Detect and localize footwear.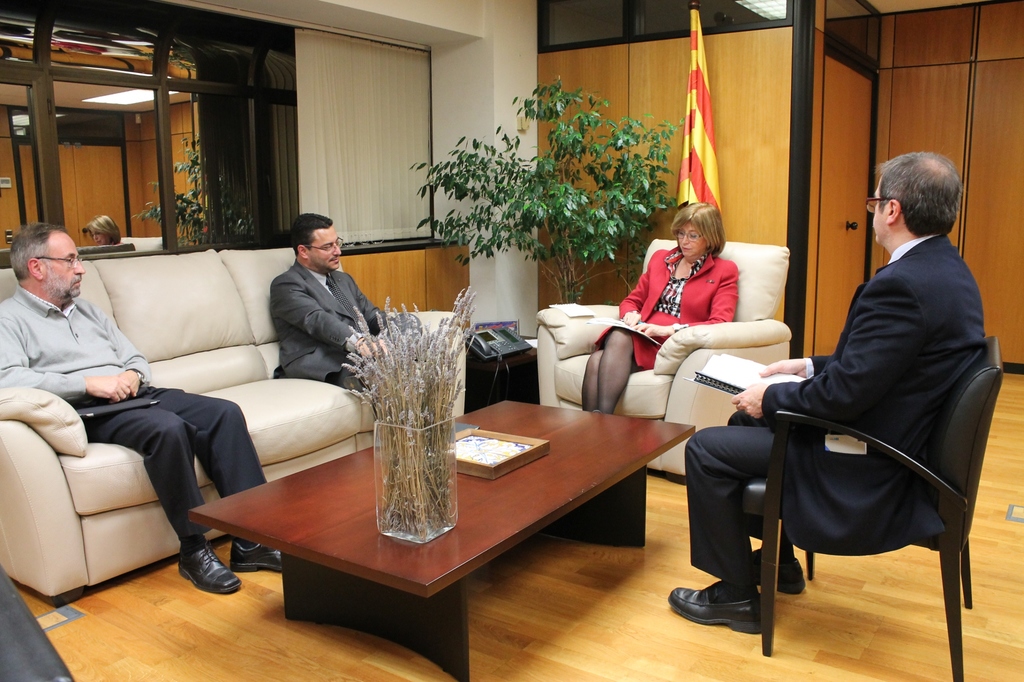
Localized at detection(667, 580, 773, 629).
